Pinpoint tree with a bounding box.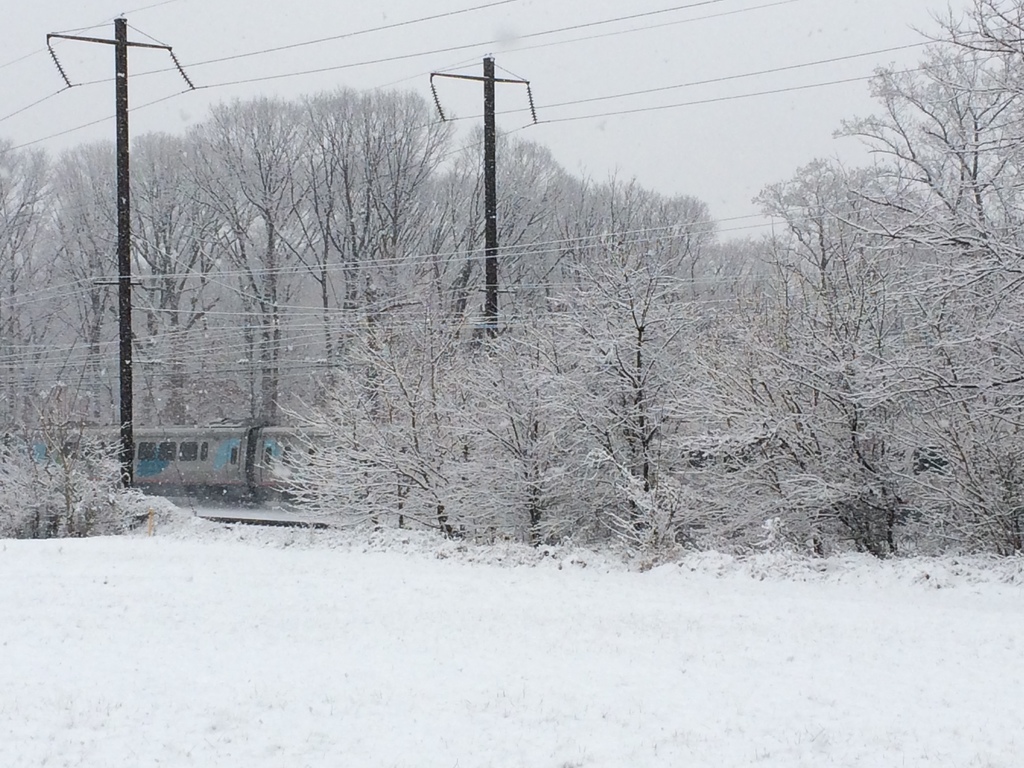
<box>839,264,1023,561</box>.
